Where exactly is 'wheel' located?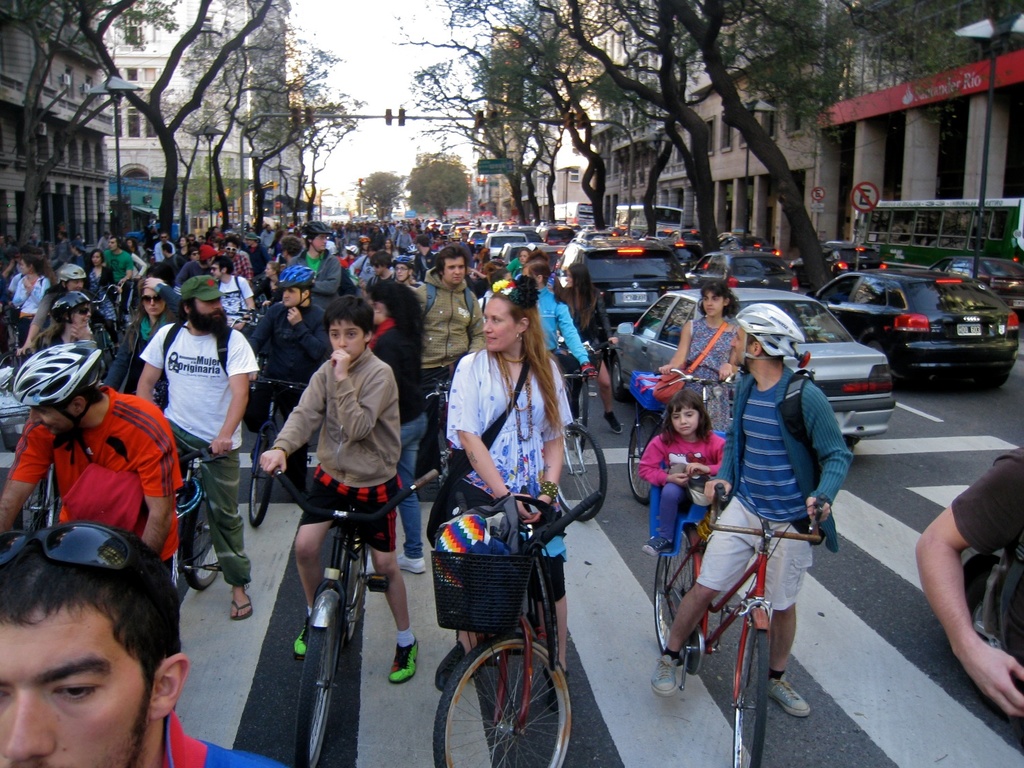
Its bounding box is 12/472/60/531.
